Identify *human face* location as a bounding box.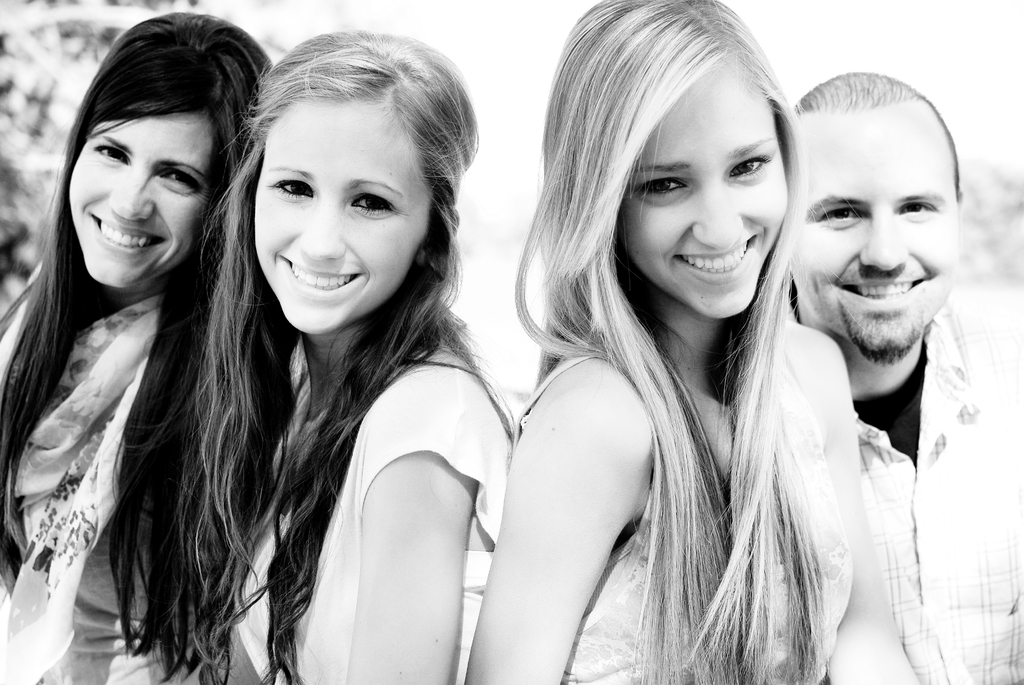
[795,98,965,363].
